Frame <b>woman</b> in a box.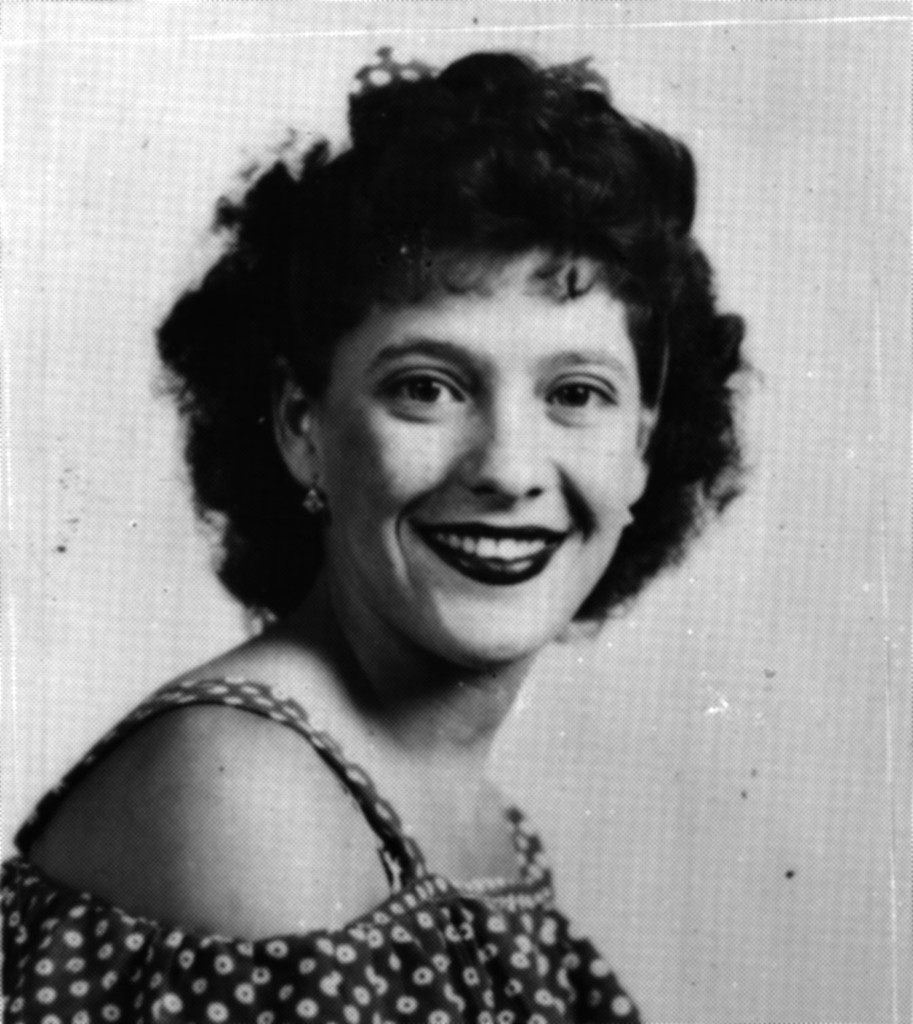
select_region(20, 41, 840, 1023).
